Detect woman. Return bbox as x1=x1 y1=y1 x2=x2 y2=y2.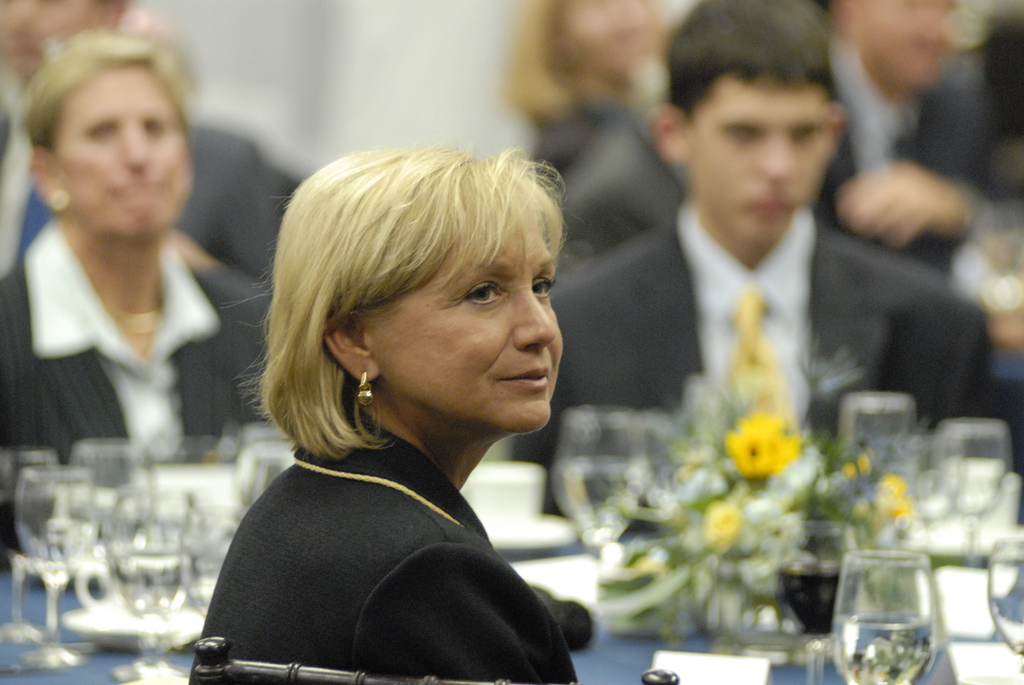
x1=0 y1=27 x2=278 y2=453.
